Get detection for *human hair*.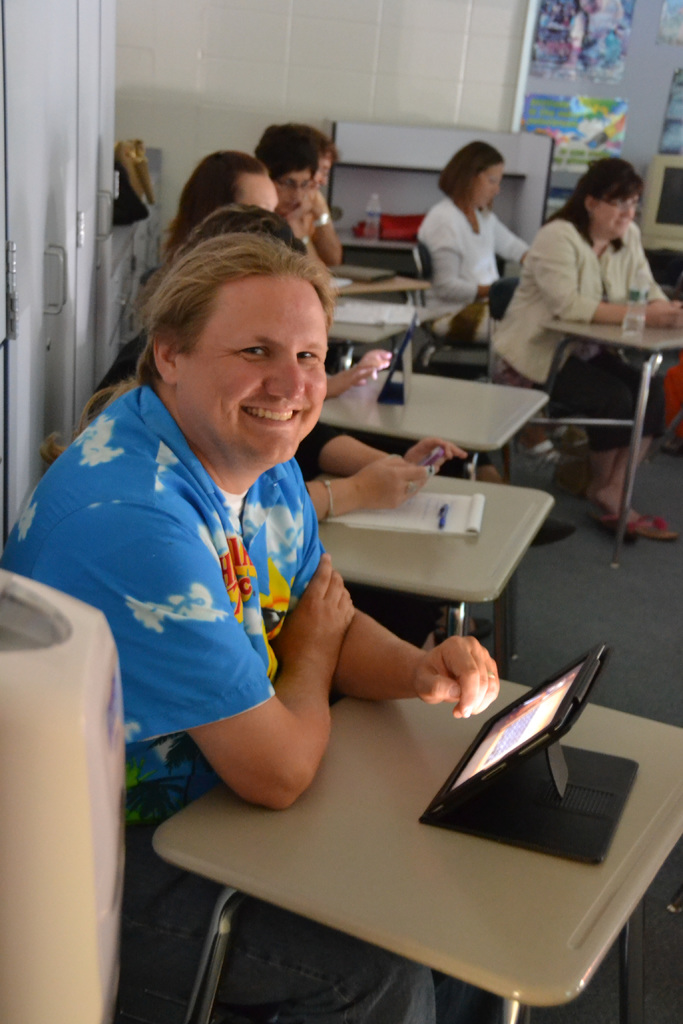
Detection: [250, 120, 317, 182].
